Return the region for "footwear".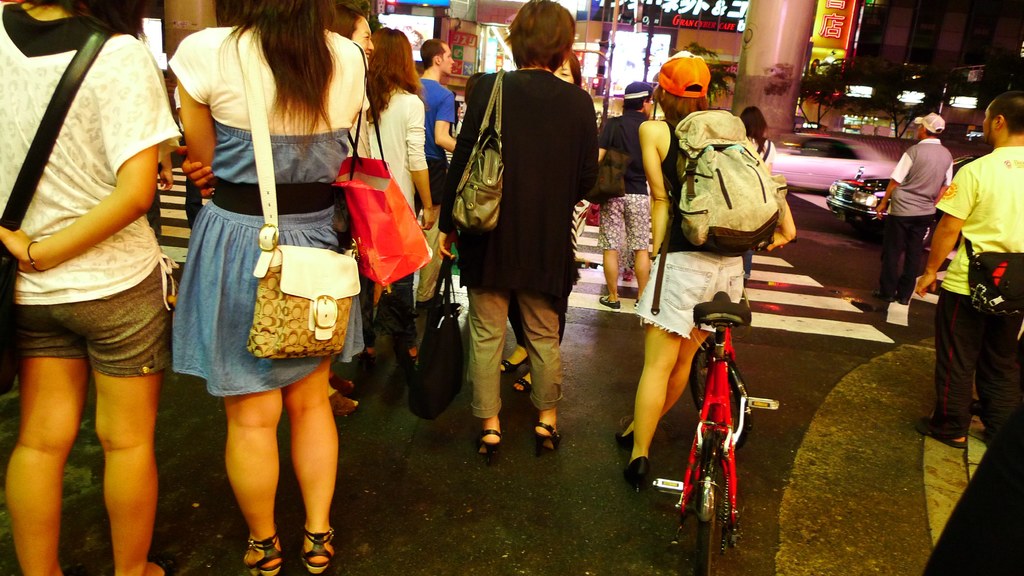
box(360, 330, 382, 364).
